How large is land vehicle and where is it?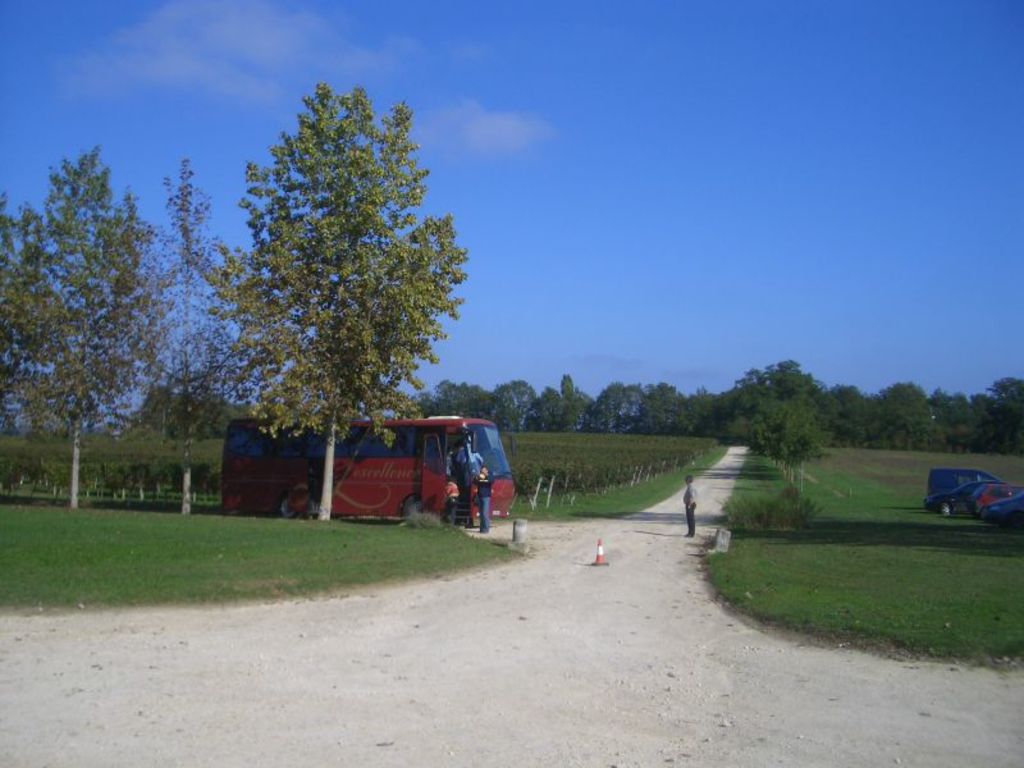
Bounding box: x1=975, y1=481, x2=1019, y2=502.
